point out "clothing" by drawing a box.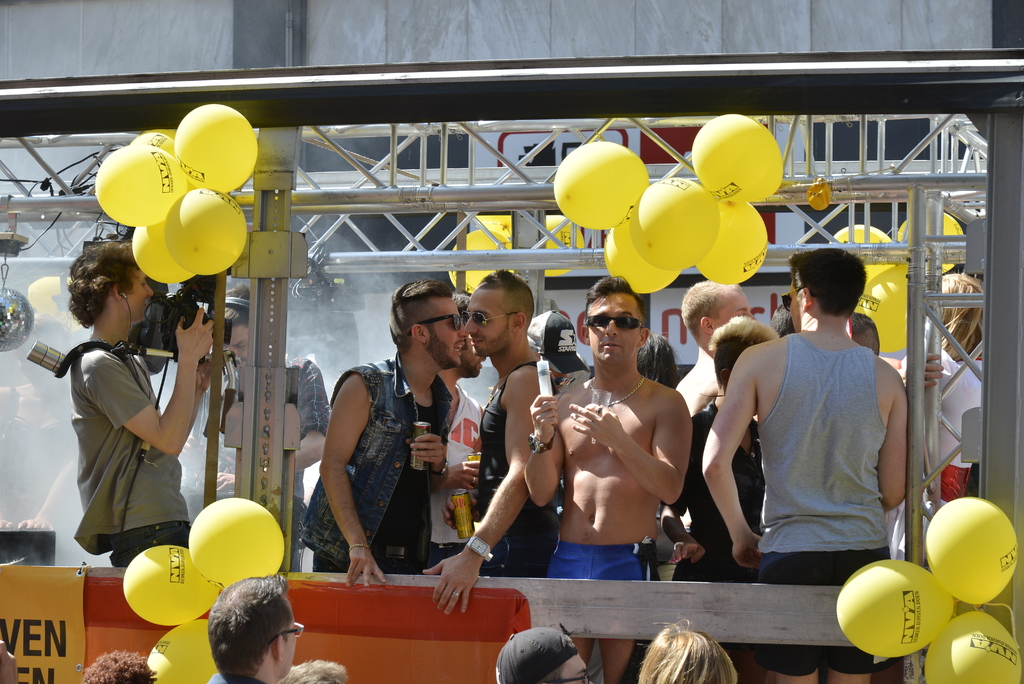
(547, 537, 660, 583).
